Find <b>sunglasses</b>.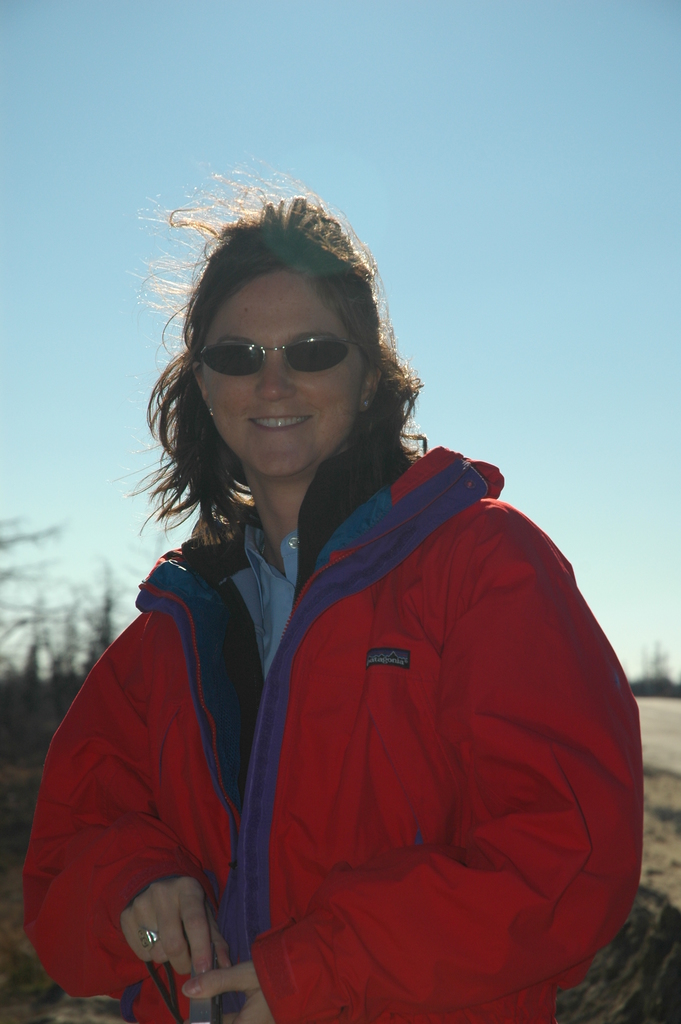
l=198, t=332, r=364, b=377.
